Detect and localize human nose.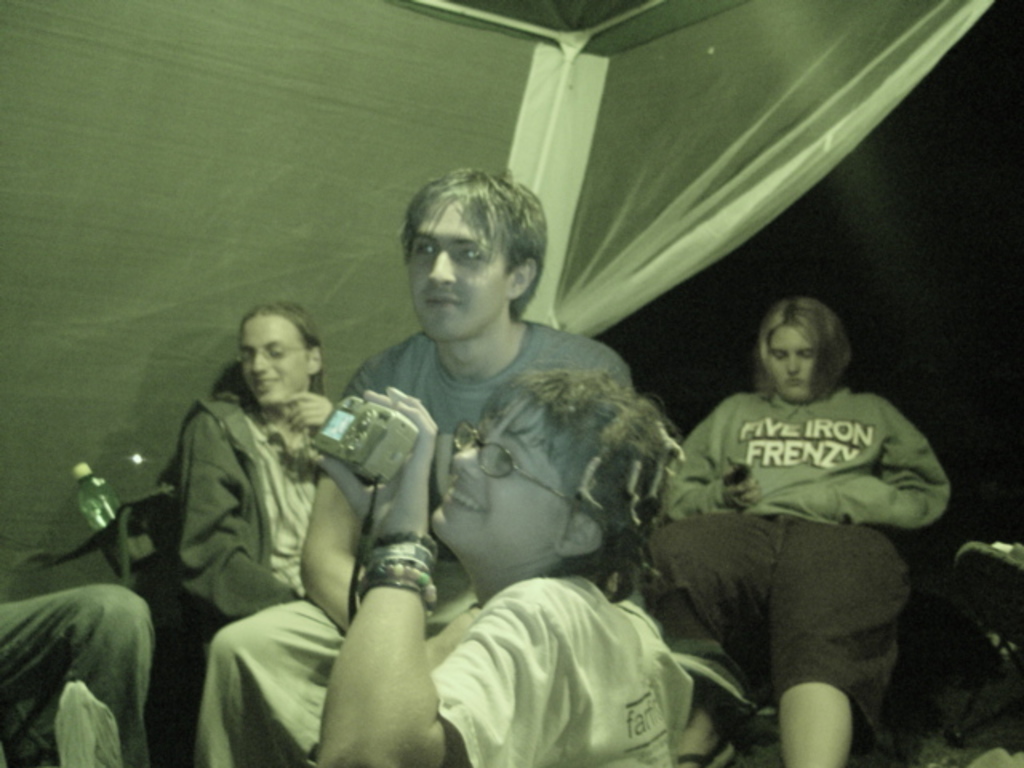
Localized at box=[784, 350, 798, 374].
